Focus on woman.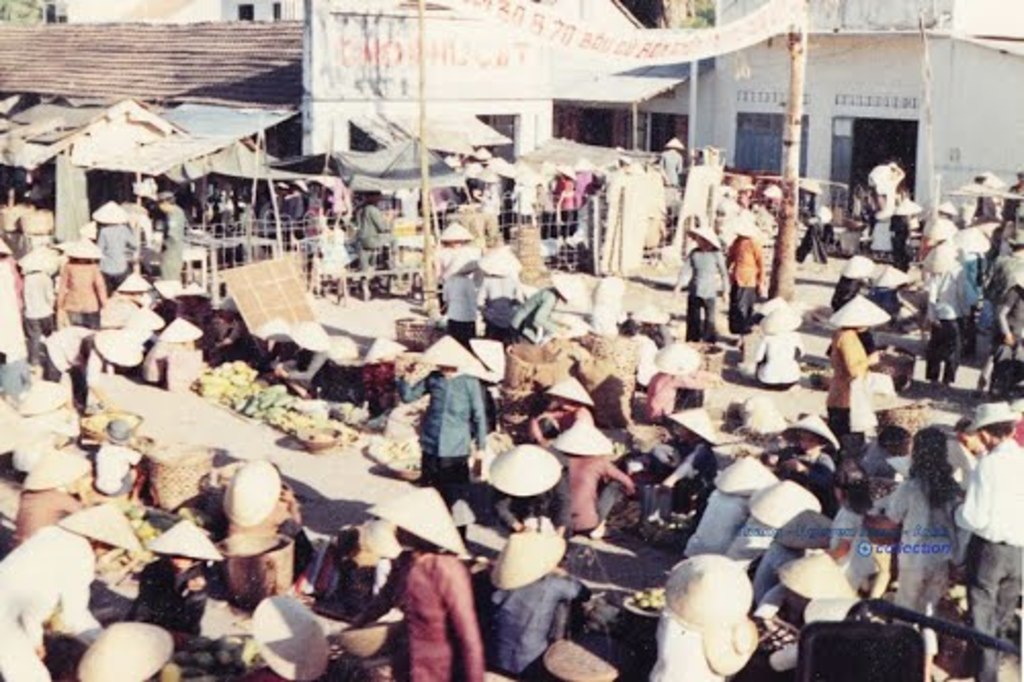
Focused at [x1=823, y1=305, x2=891, y2=451].
